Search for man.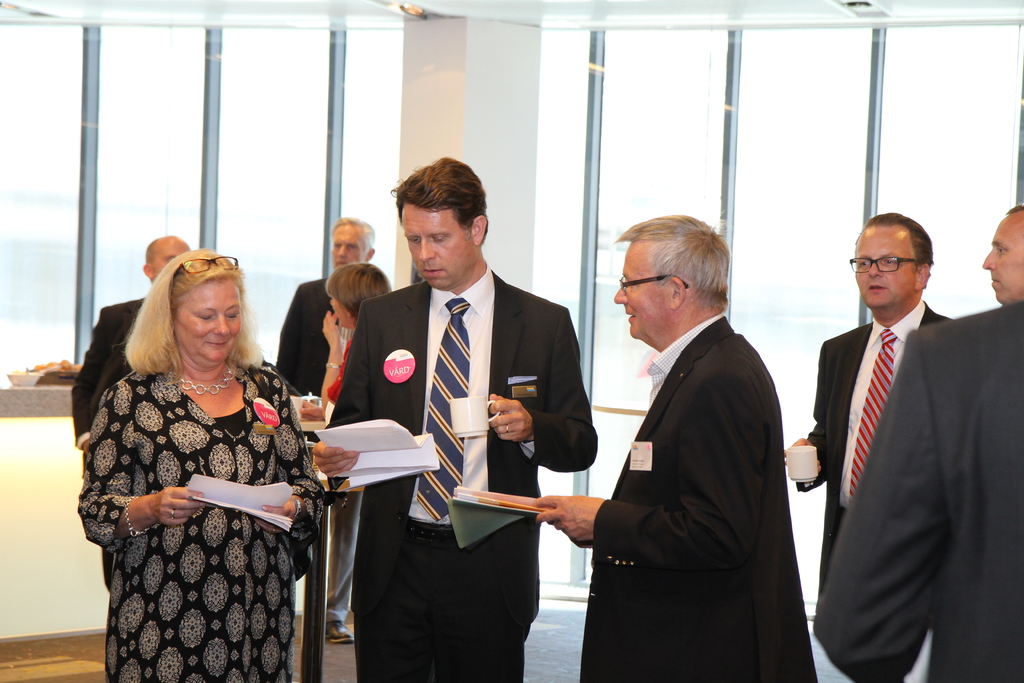
Found at locate(974, 206, 1023, 303).
